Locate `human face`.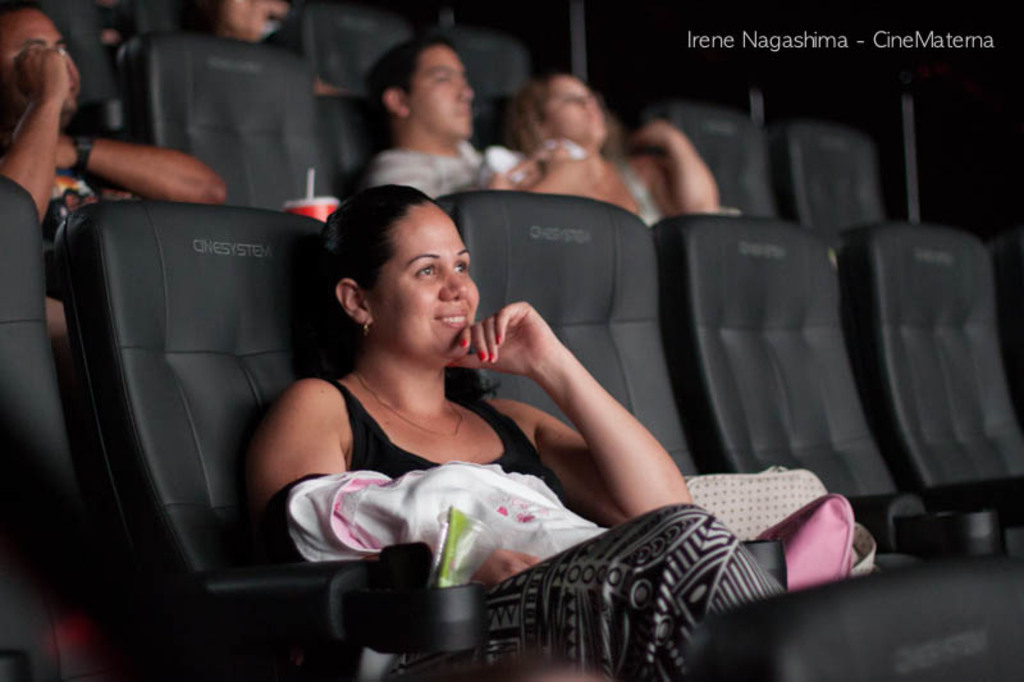
Bounding box: 417,50,474,136.
